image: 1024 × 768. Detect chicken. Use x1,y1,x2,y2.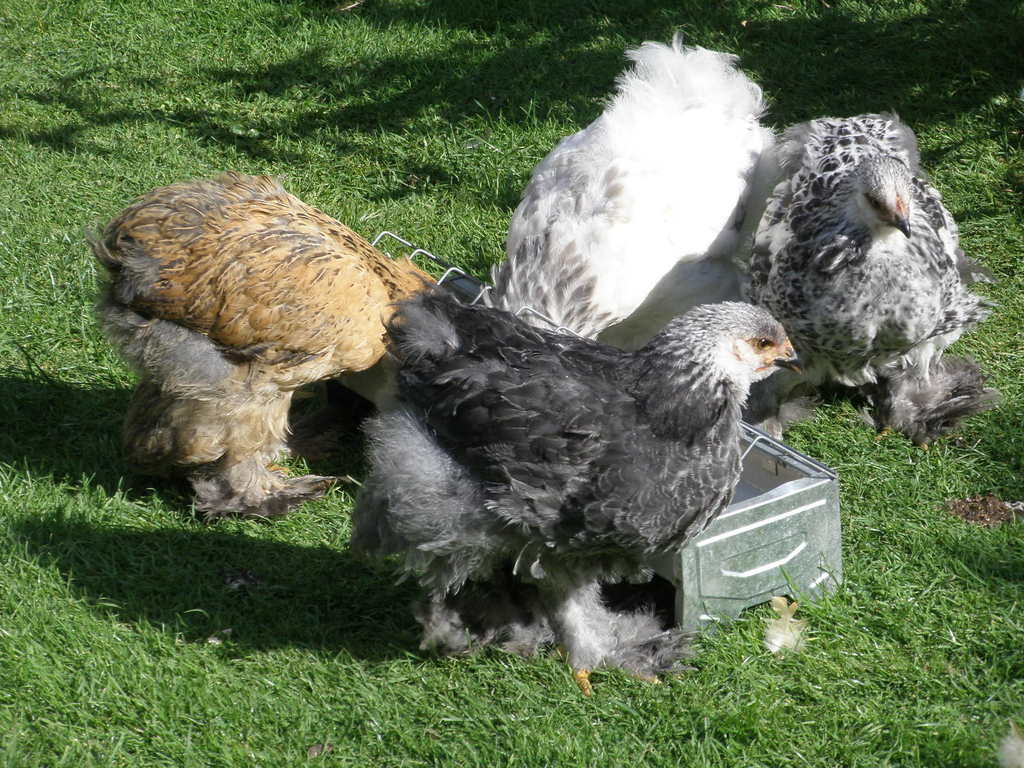
734,109,1004,450.
